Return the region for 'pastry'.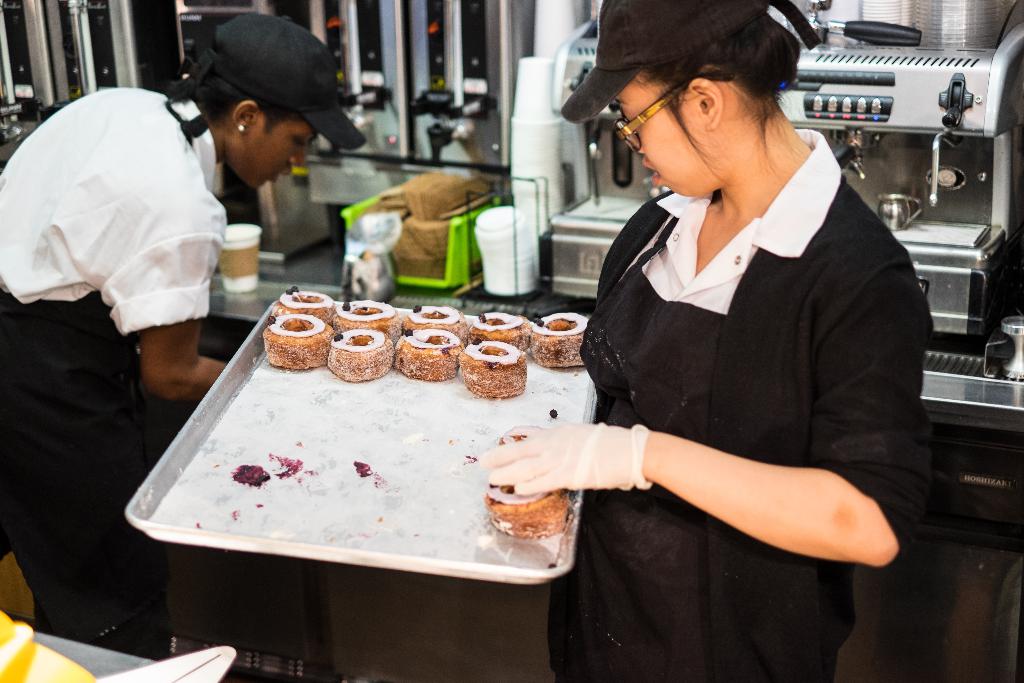
326, 330, 399, 381.
